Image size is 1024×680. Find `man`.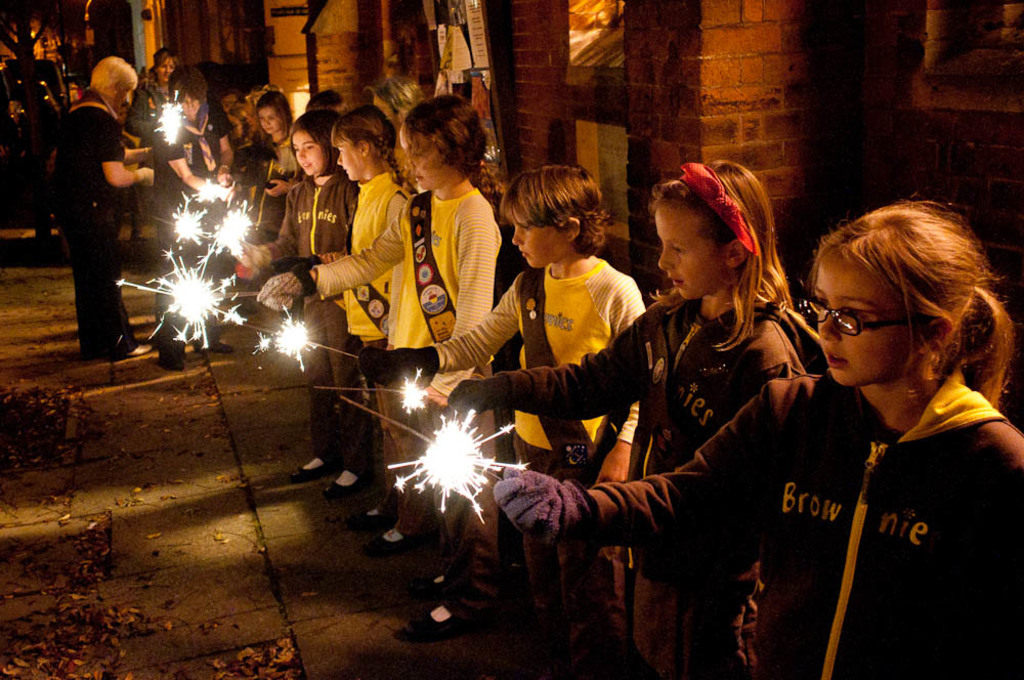
region(39, 52, 152, 364).
